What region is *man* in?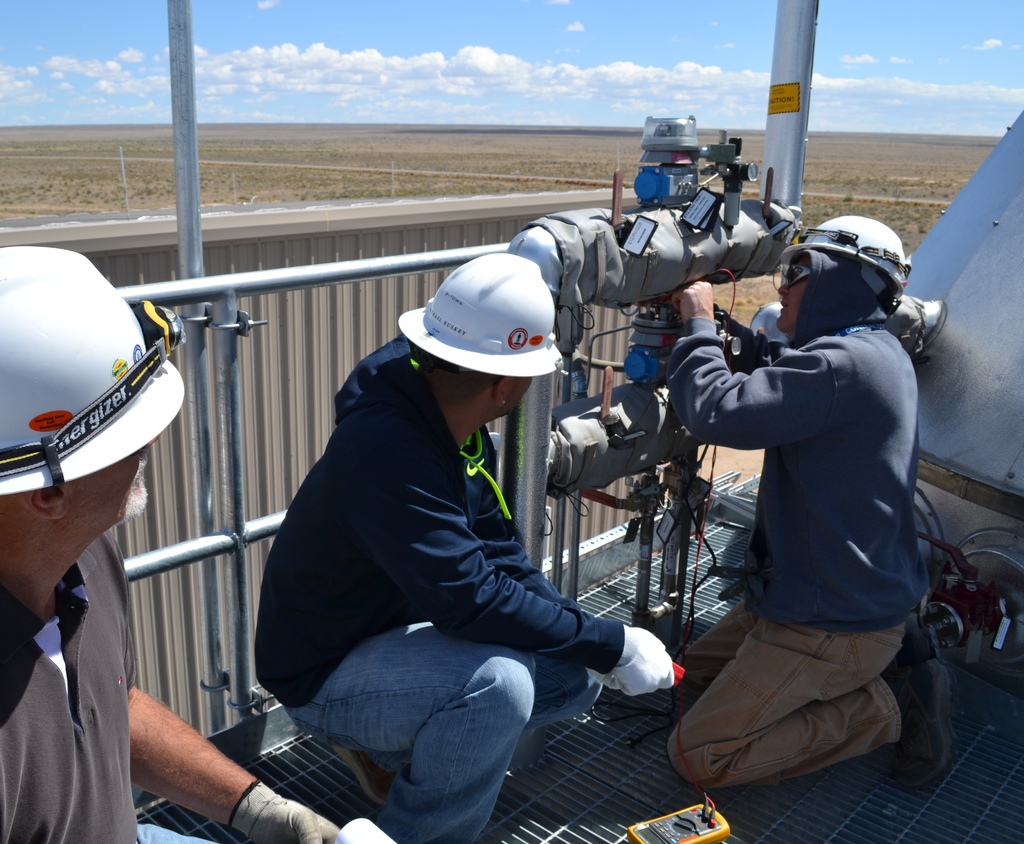
bbox=(628, 196, 955, 804).
